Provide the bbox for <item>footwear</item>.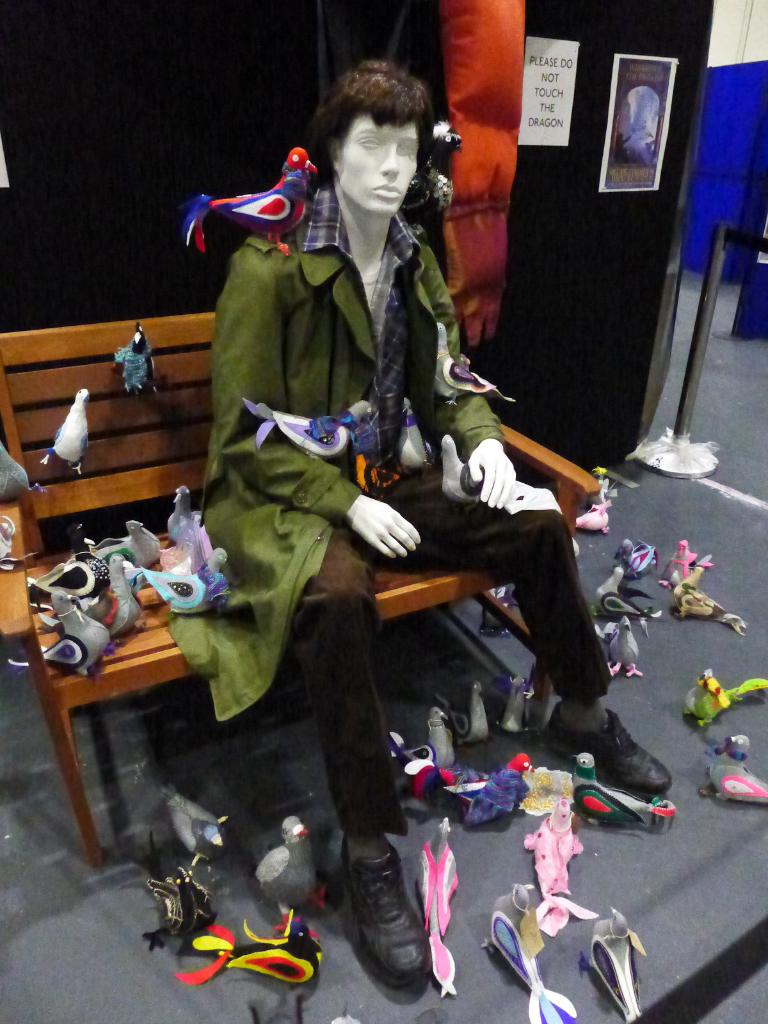
box(334, 844, 423, 979).
